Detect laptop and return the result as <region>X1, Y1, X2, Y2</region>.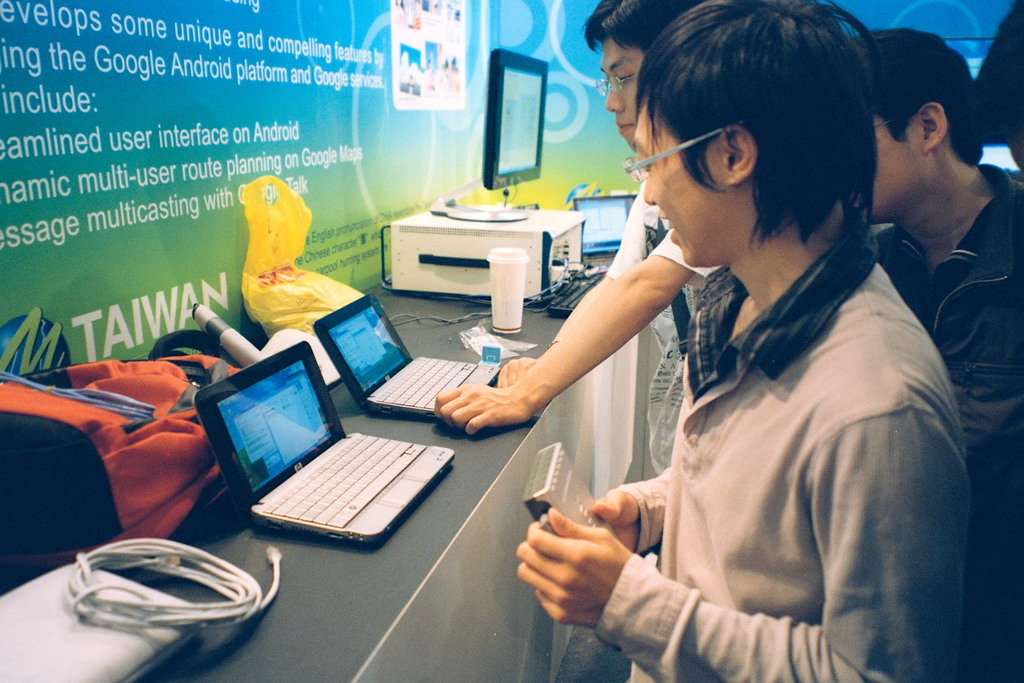
<region>192, 322, 468, 555</region>.
